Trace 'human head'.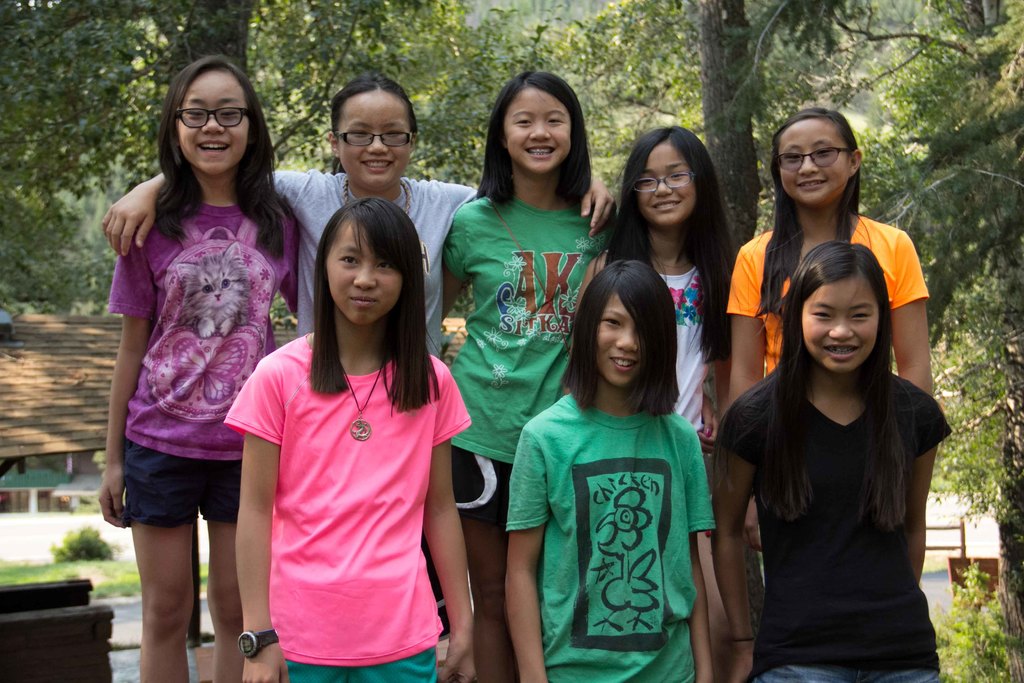
Traced to (326,72,419,192).
